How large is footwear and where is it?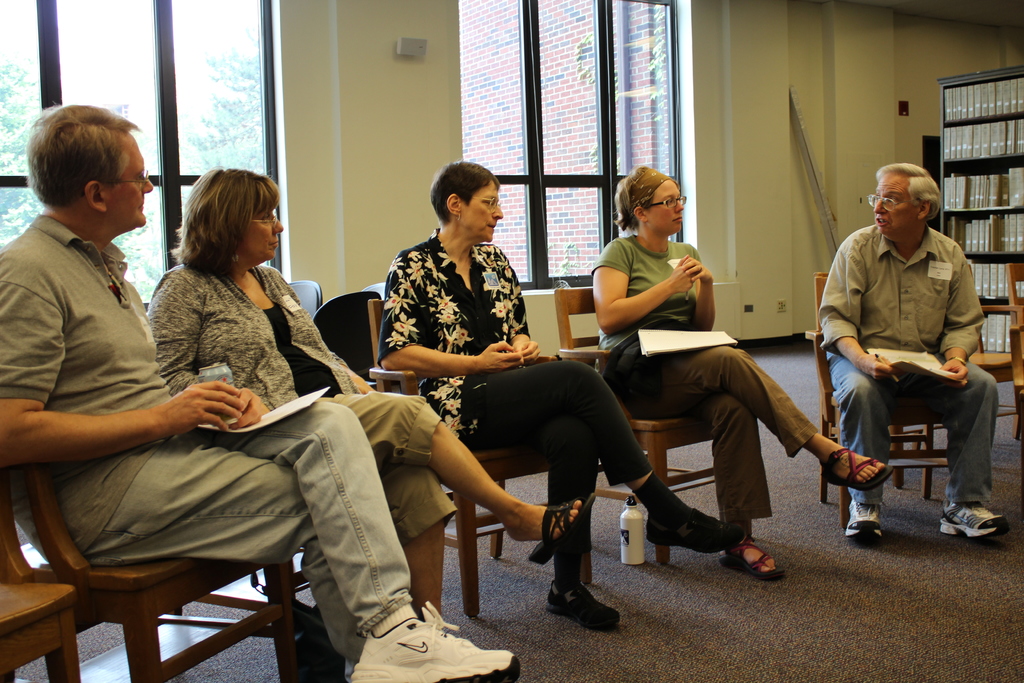
Bounding box: bbox(542, 573, 623, 634).
